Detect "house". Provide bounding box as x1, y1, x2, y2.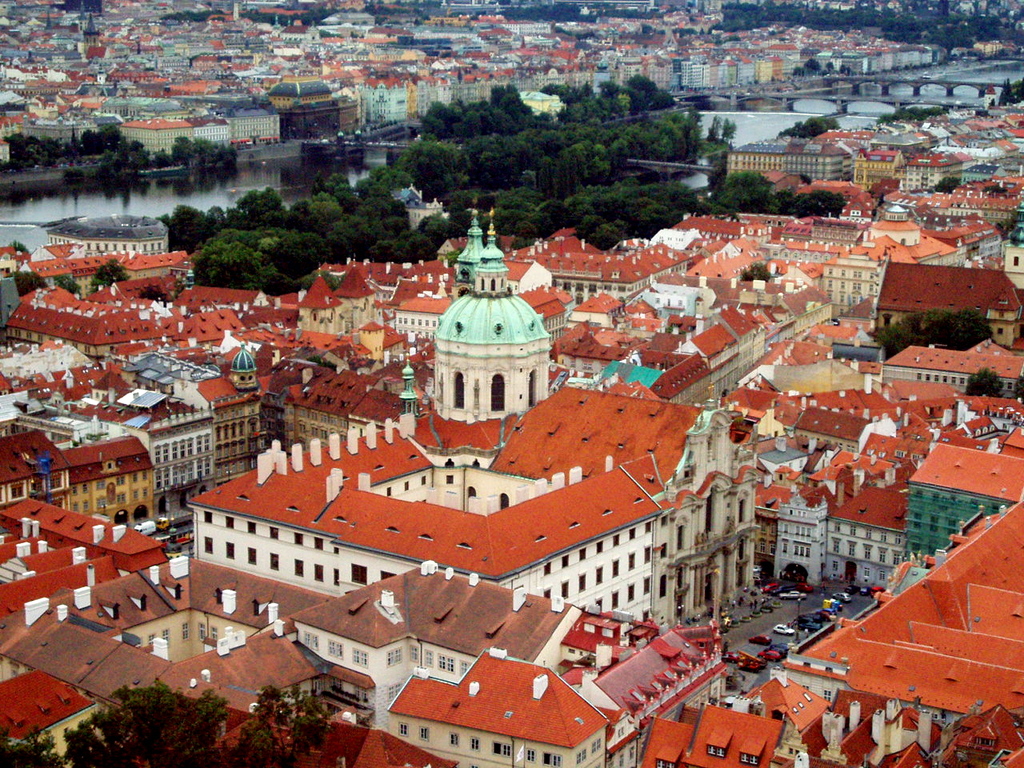
419, 62, 462, 114.
